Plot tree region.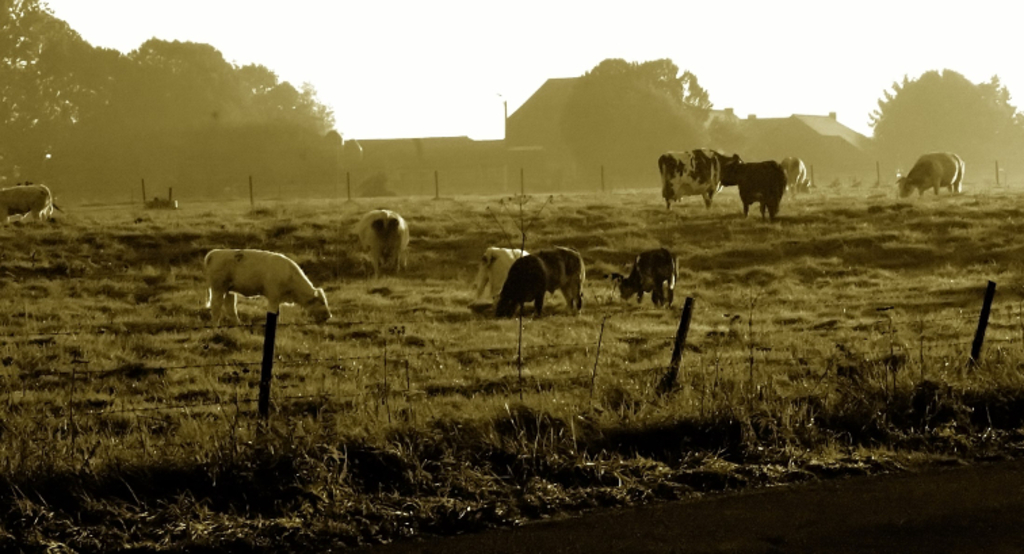
Plotted at left=554, top=58, right=719, bottom=188.
